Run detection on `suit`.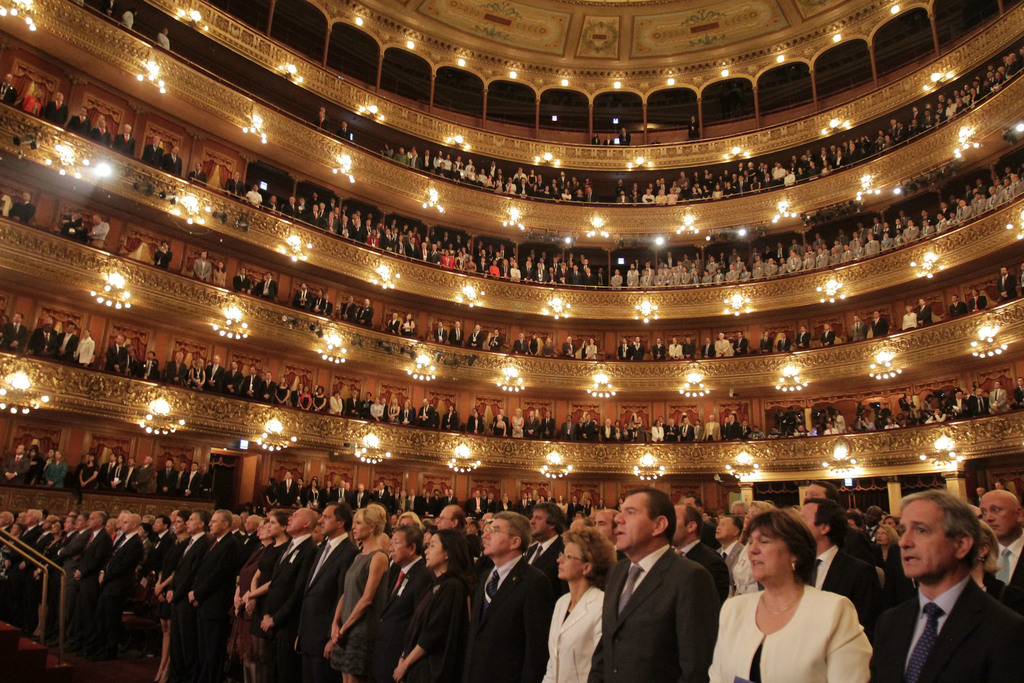
Result: {"left": 189, "top": 169, "right": 209, "bottom": 187}.
